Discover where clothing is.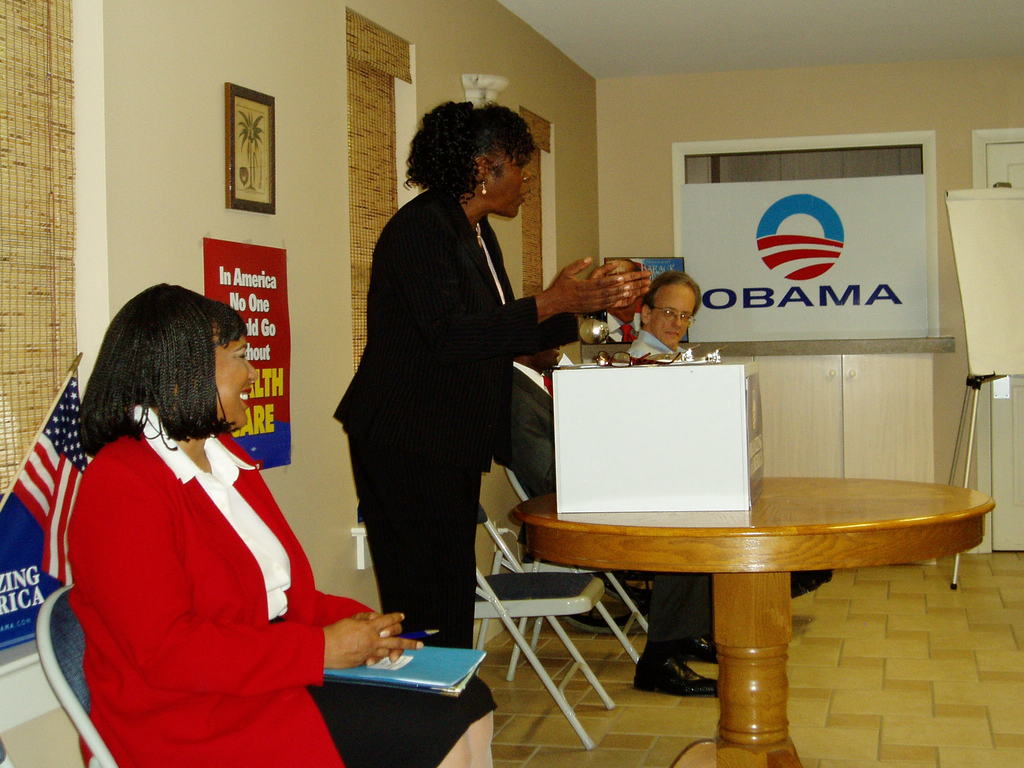
Discovered at (486,356,729,650).
